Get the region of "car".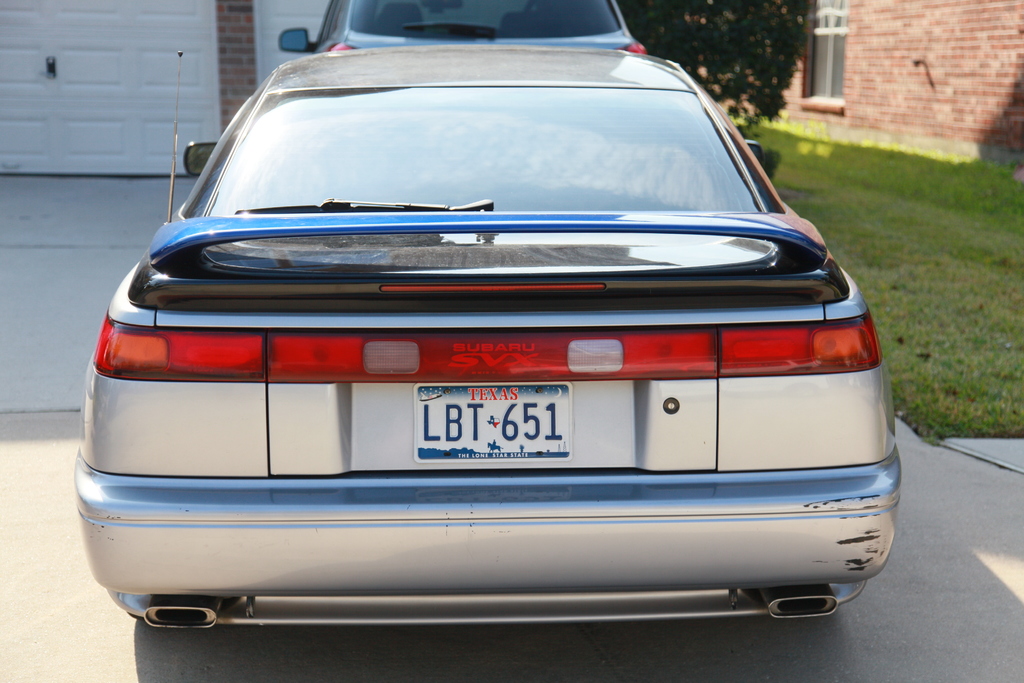
bbox(271, 0, 646, 59).
